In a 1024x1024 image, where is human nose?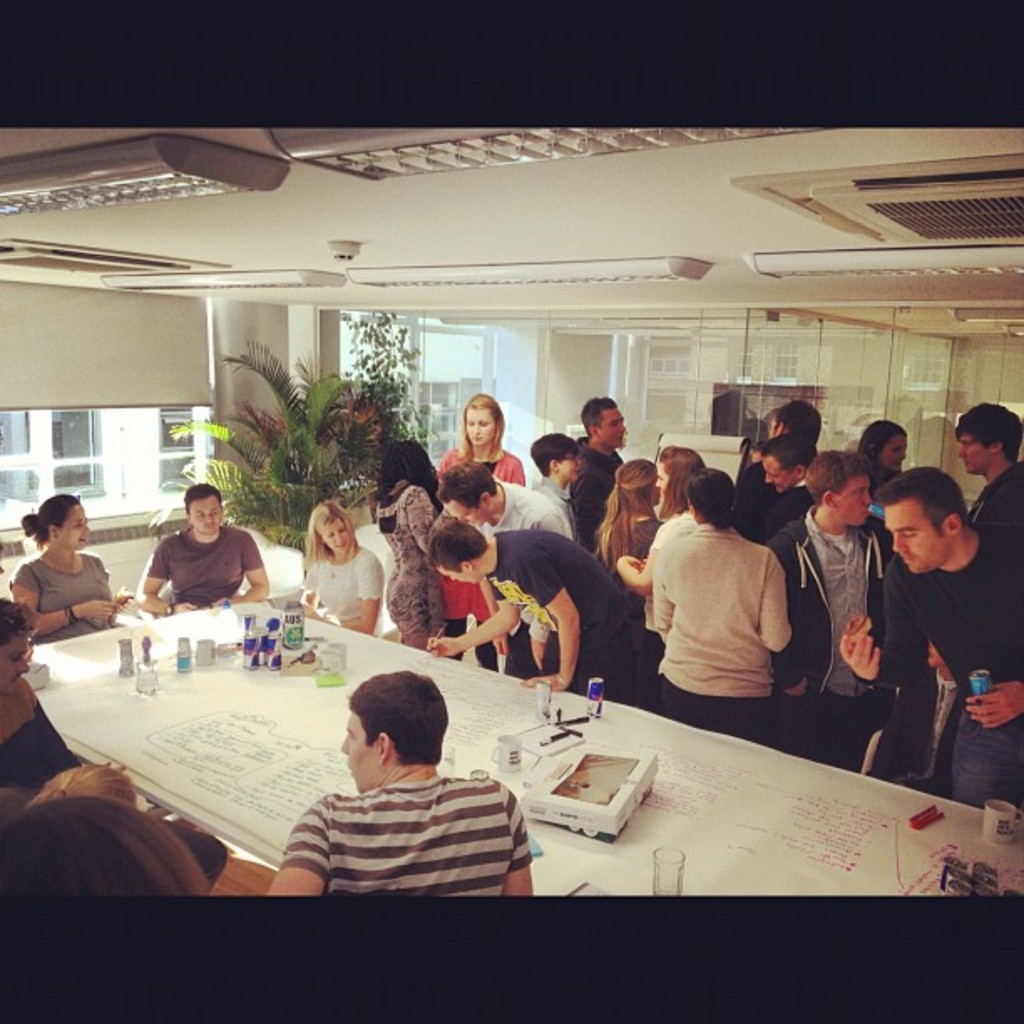
l=472, t=423, r=485, b=437.
